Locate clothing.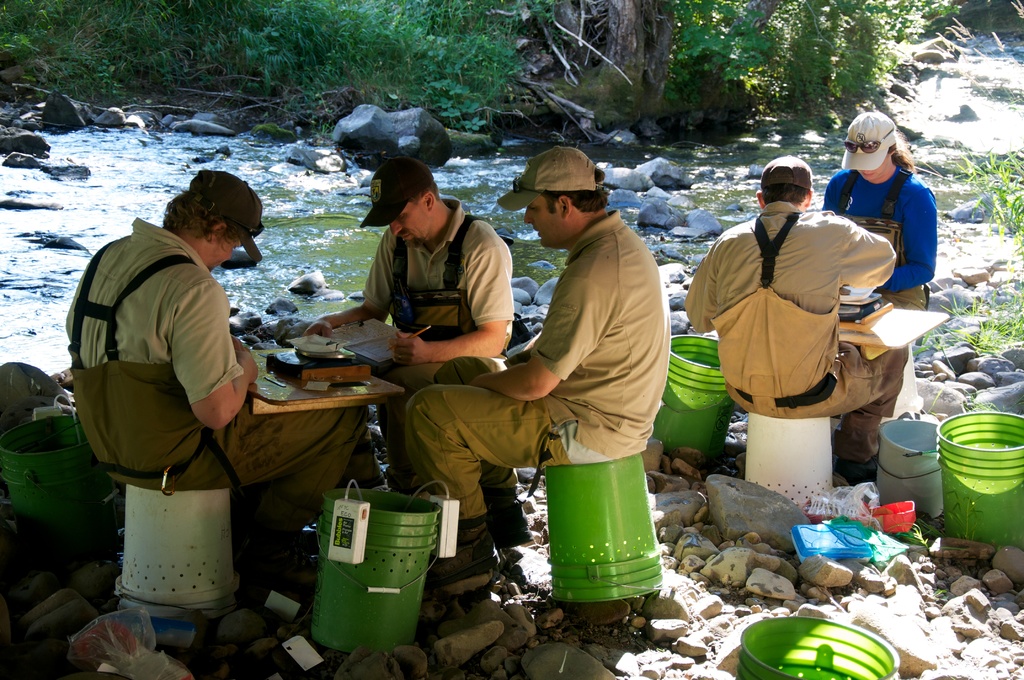
Bounding box: 687/201/912/465.
